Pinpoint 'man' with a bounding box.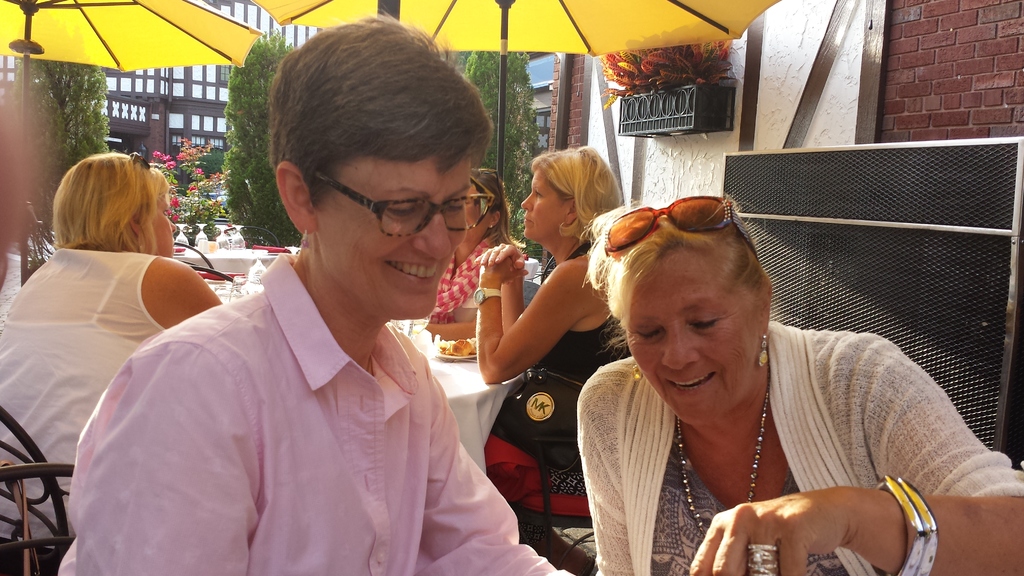
(51,20,559,575).
